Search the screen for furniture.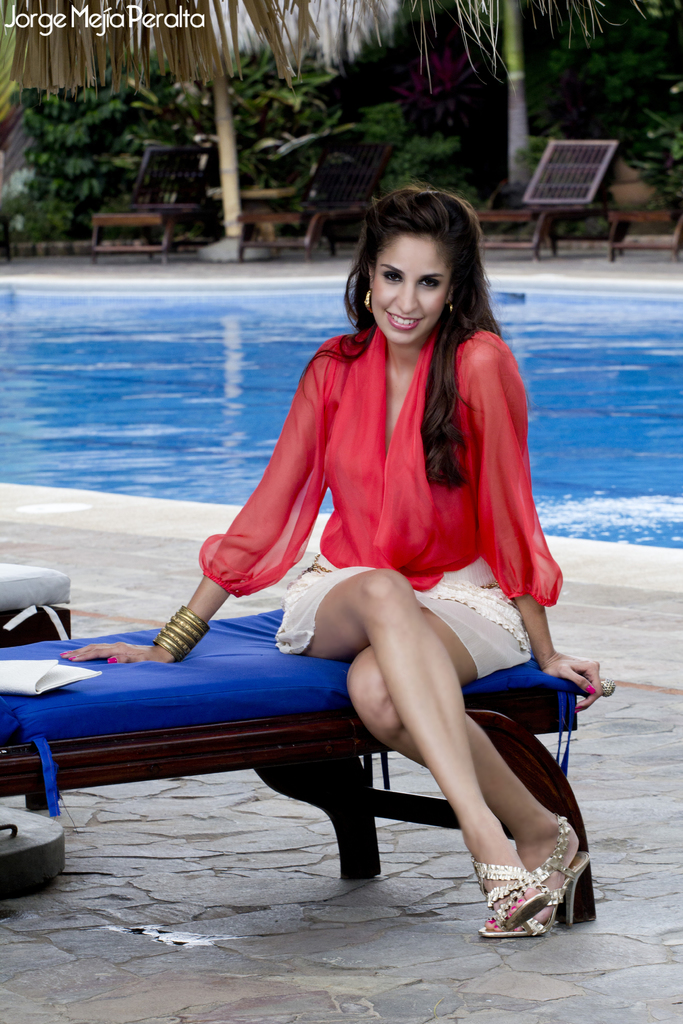
Found at 0,598,597,916.
